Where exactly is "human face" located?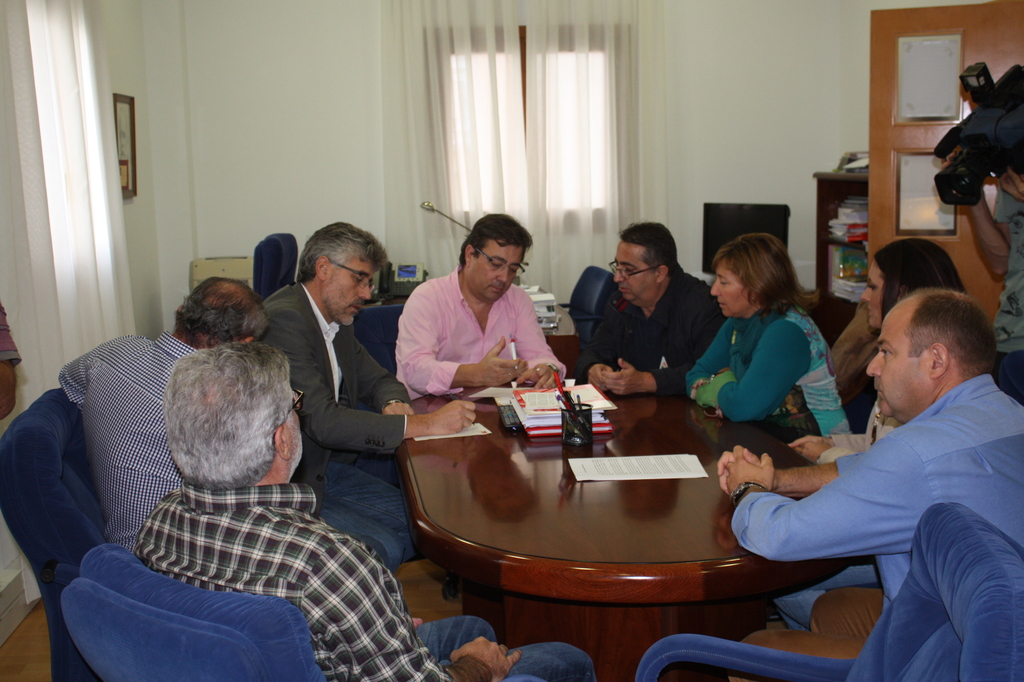
Its bounding box is [x1=859, y1=261, x2=883, y2=329].
